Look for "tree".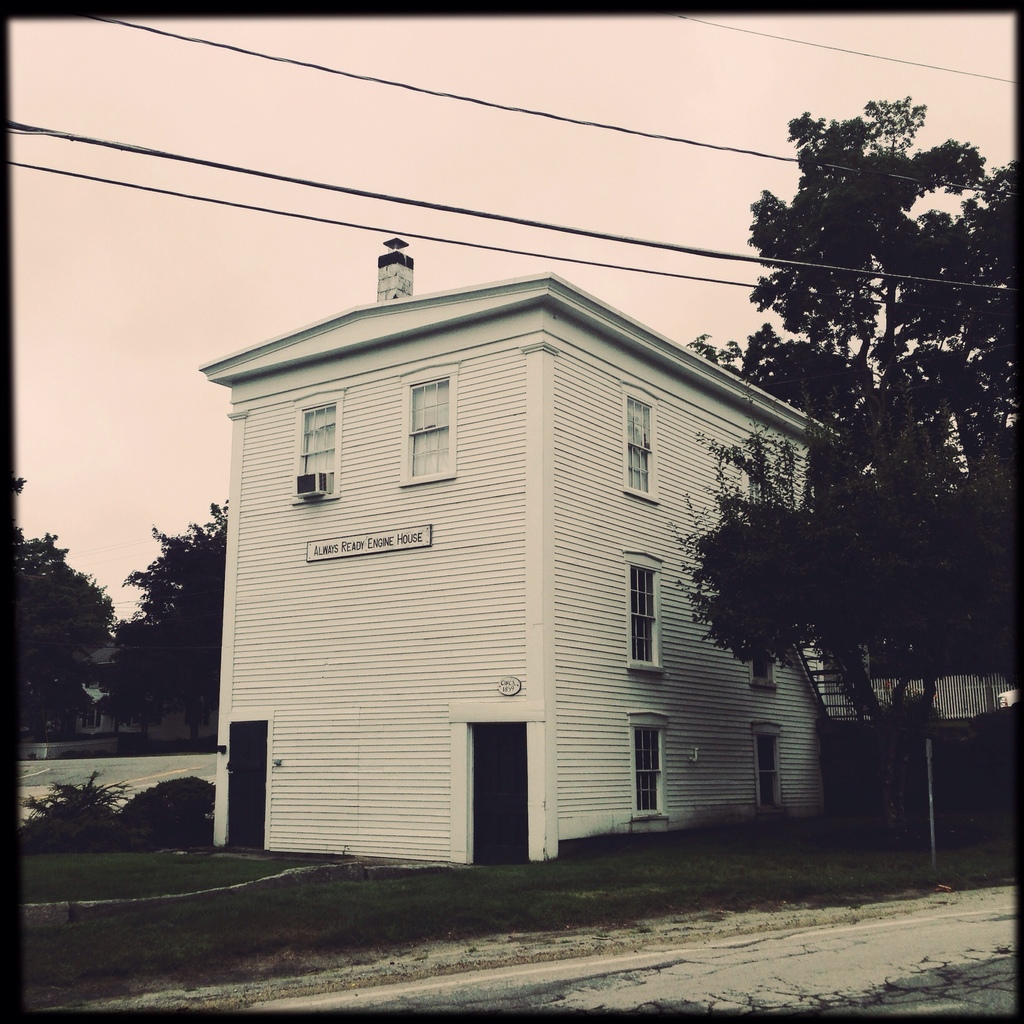
Found: region(713, 44, 991, 770).
